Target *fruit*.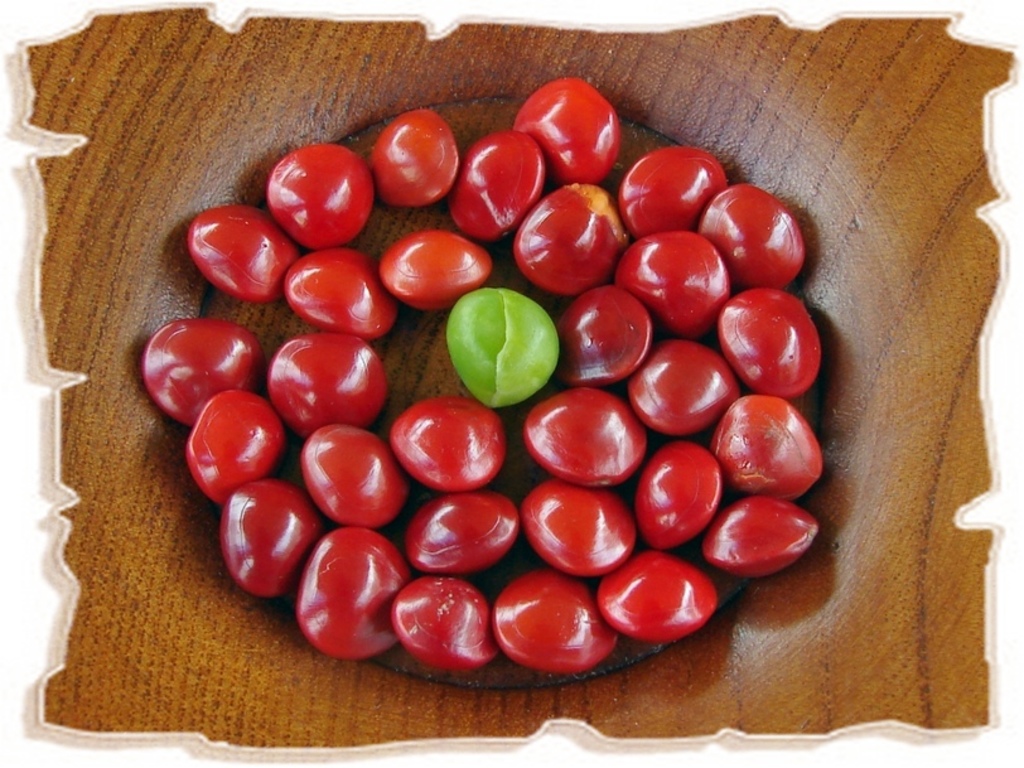
Target region: x1=281, y1=246, x2=397, y2=332.
